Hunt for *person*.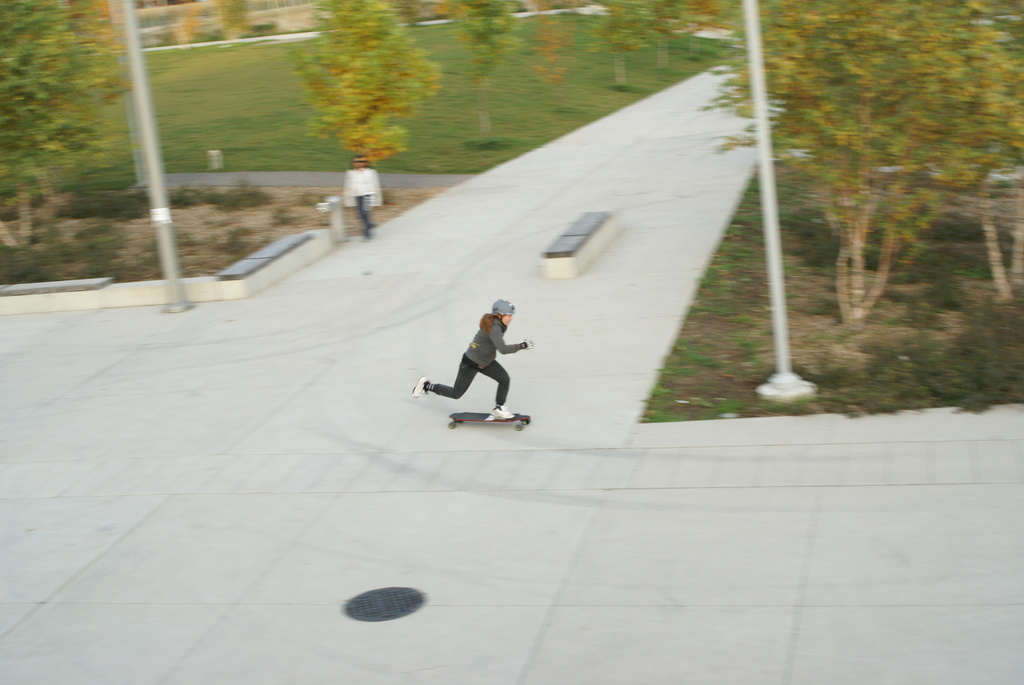
Hunted down at x1=411 y1=301 x2=533 y2=421.
